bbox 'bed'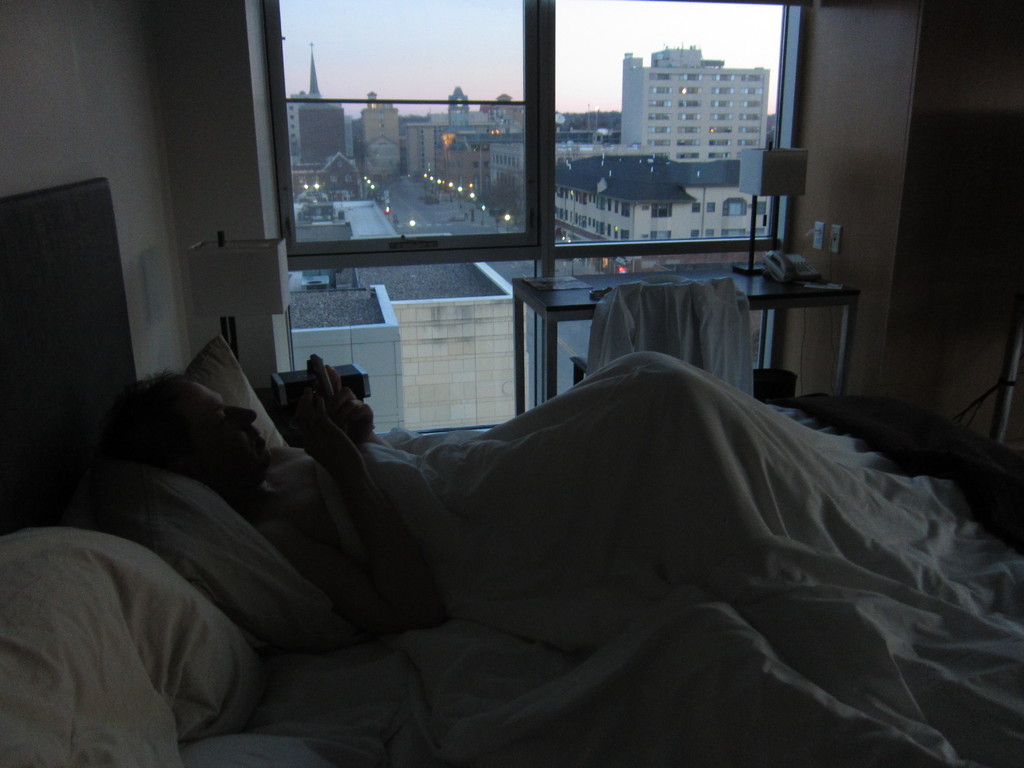
{"left": 3, "top": 187, "right": 1018, "bottom": 765}
